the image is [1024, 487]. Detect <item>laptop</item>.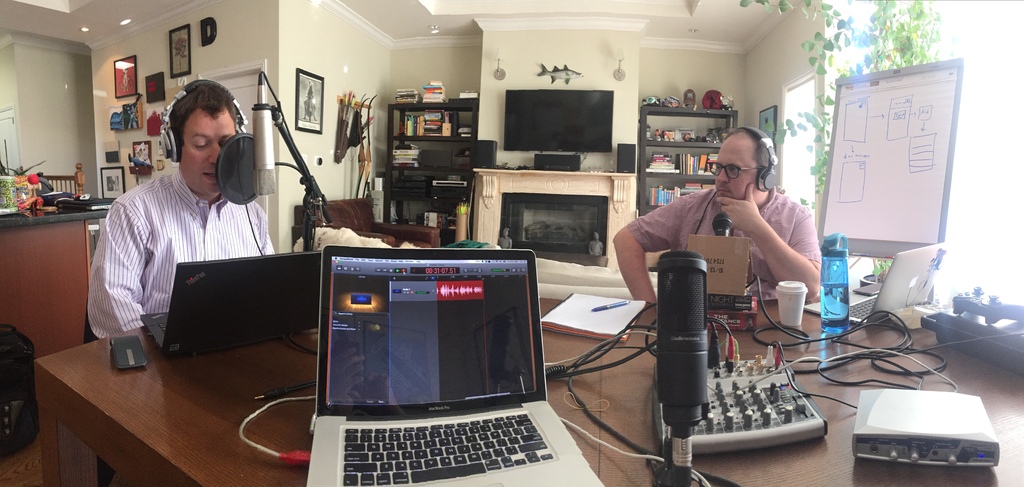
Detection: crop(293, 251, 582, 482).
